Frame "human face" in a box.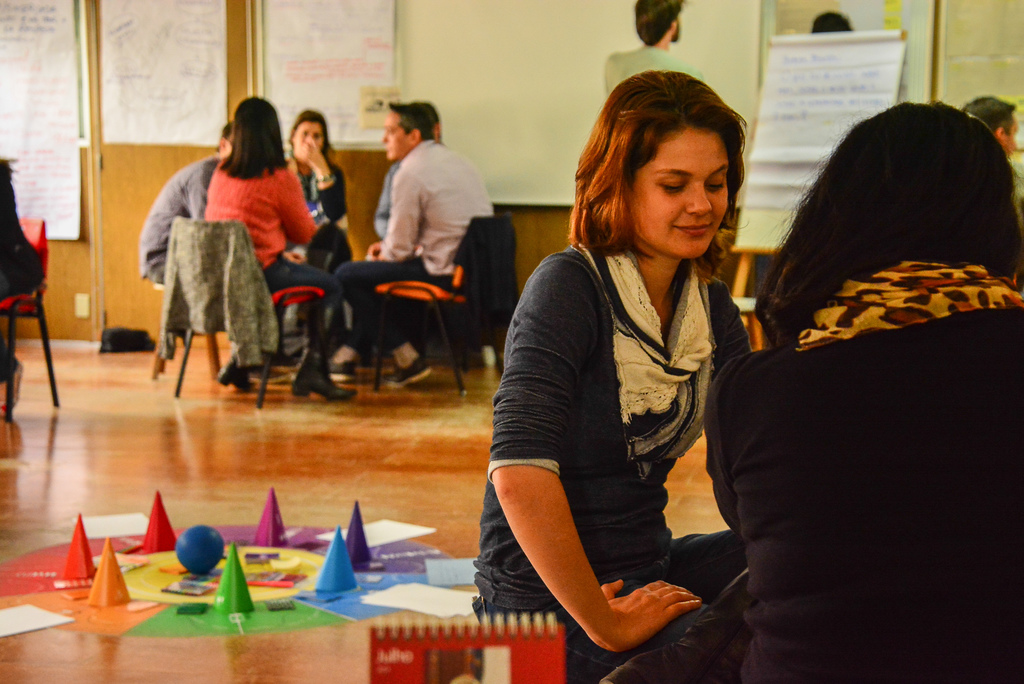
291/122/321/148.
